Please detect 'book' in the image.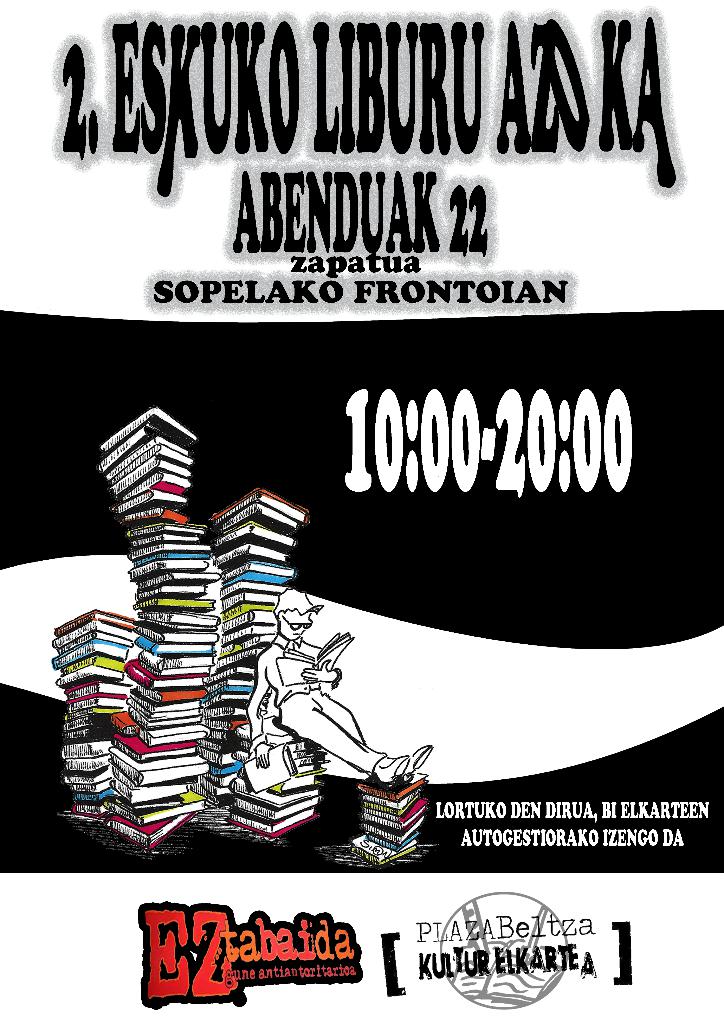
[263,627,348,686].
